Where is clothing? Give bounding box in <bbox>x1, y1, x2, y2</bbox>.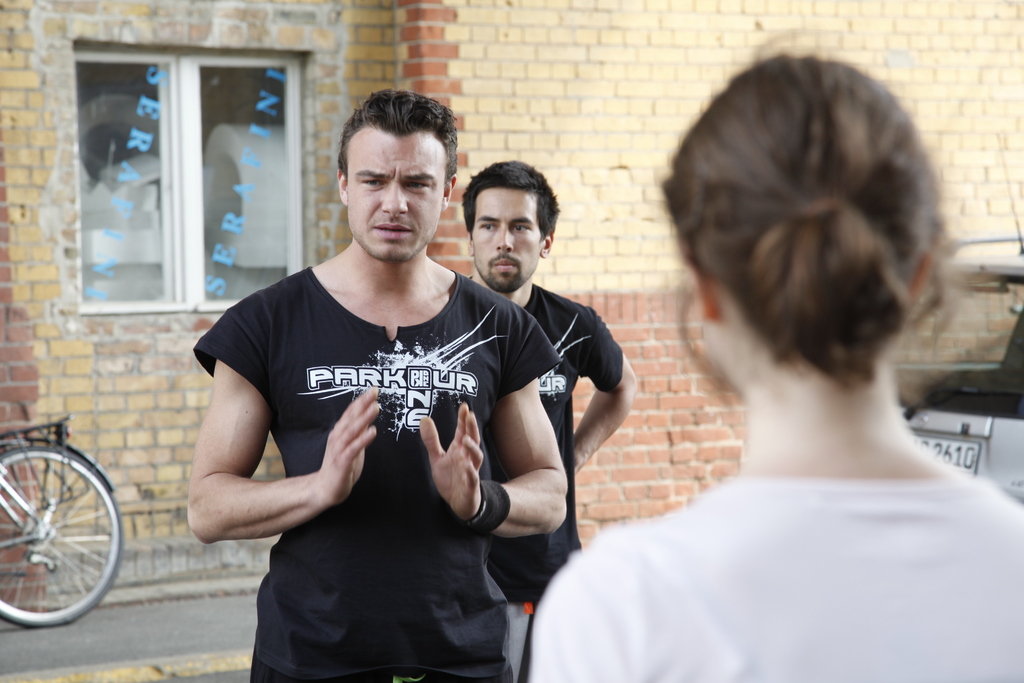
<bbox>460, 268, 628, 682</bbox>.
